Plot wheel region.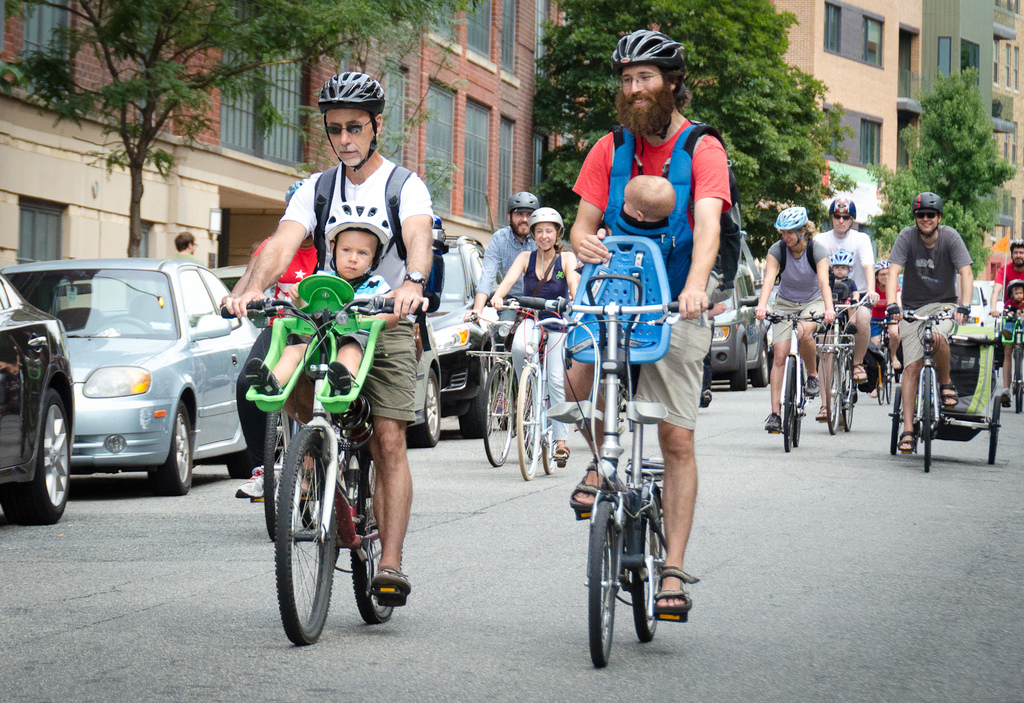
Plotted at (x1=406, y1=368, x2=440, y2=446).
